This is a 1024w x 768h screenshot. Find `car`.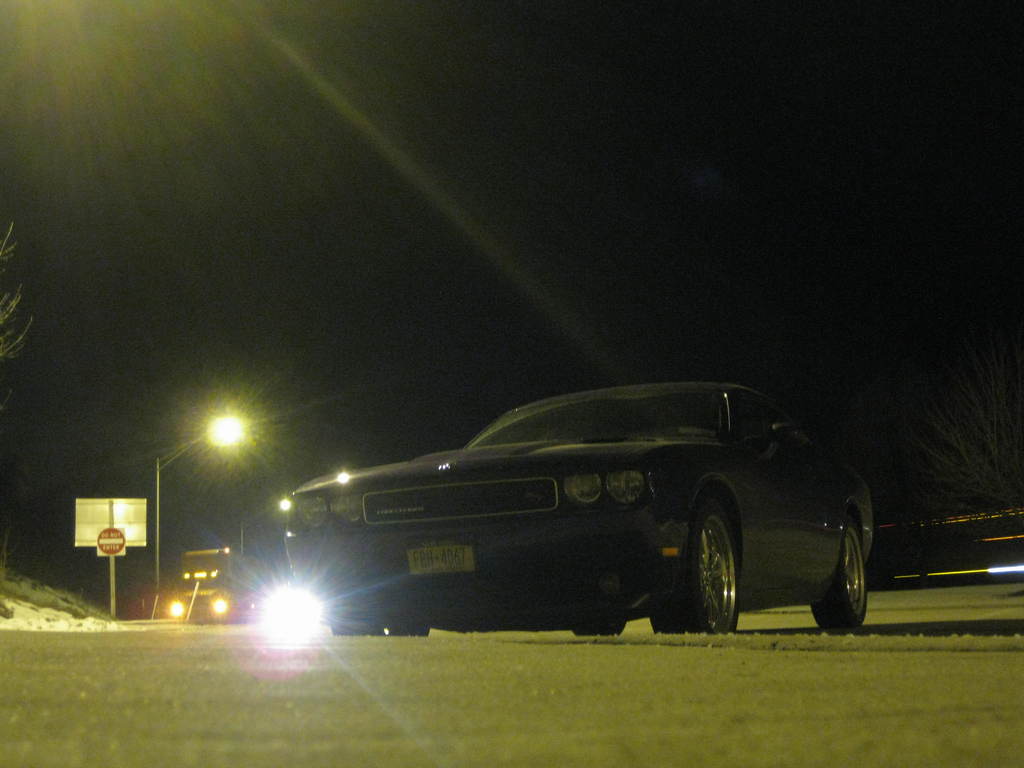
Bounding box: select_region(280, 372, 863, 642).
